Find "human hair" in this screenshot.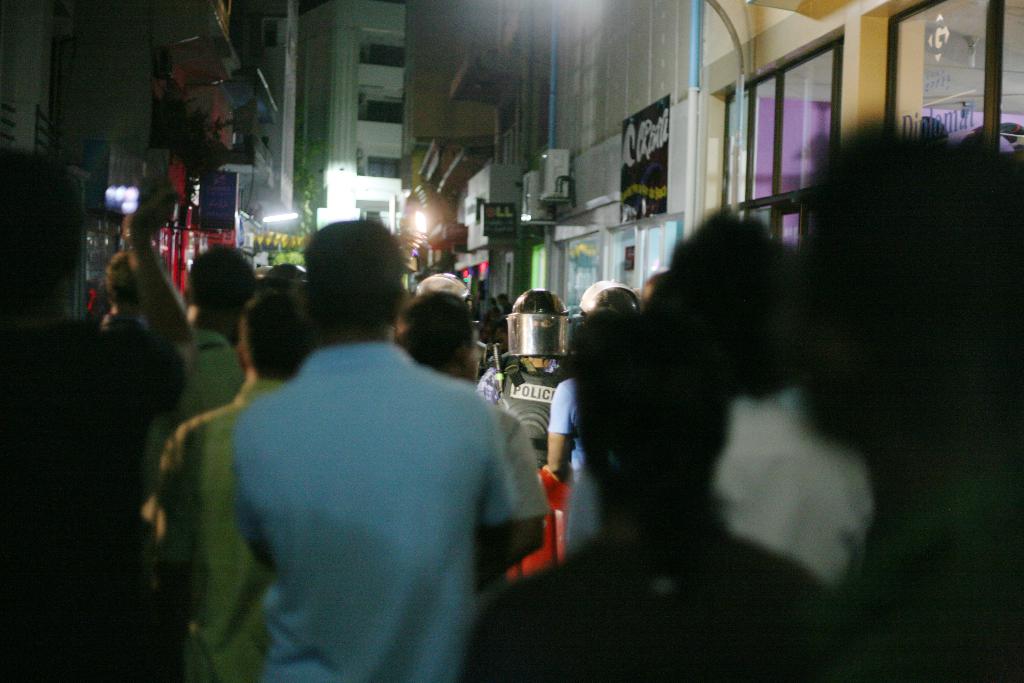
The bounding box for "human hair" is 396, 286, 479, 382.
